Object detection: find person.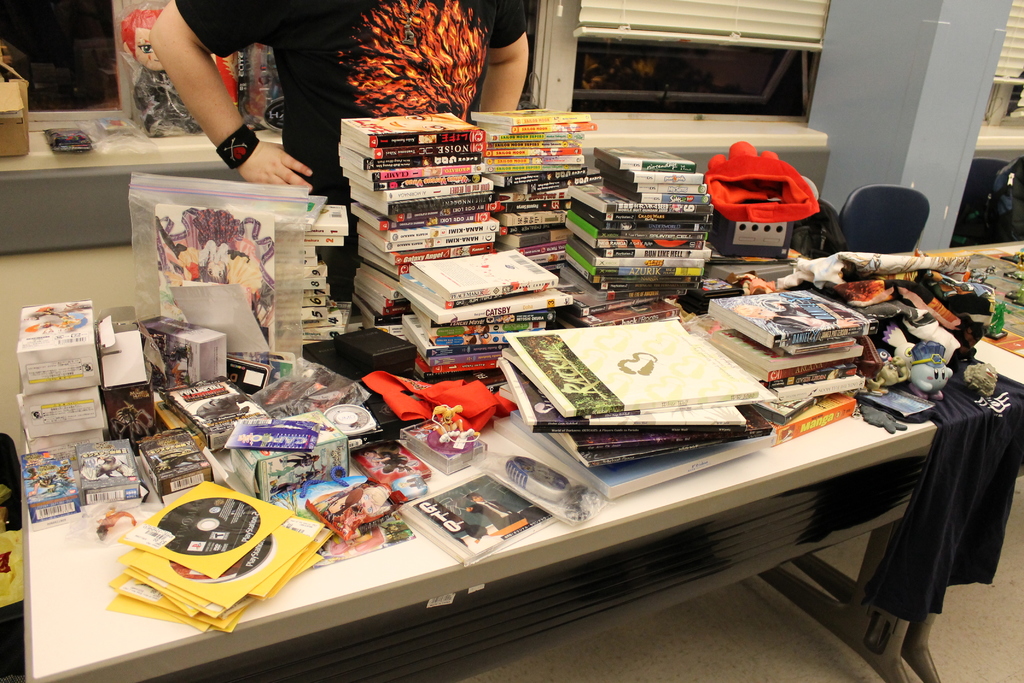
rect(312, 494, 342, 515).
